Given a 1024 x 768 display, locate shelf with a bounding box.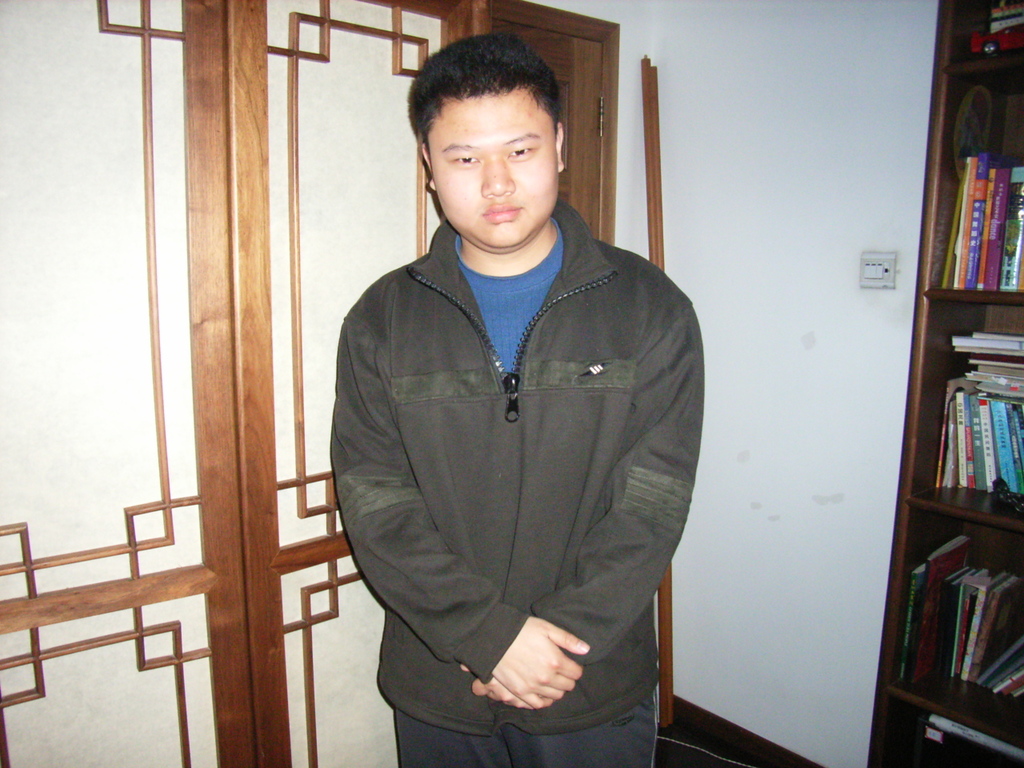
Located: select_region(863, 0, 1023, 767).
